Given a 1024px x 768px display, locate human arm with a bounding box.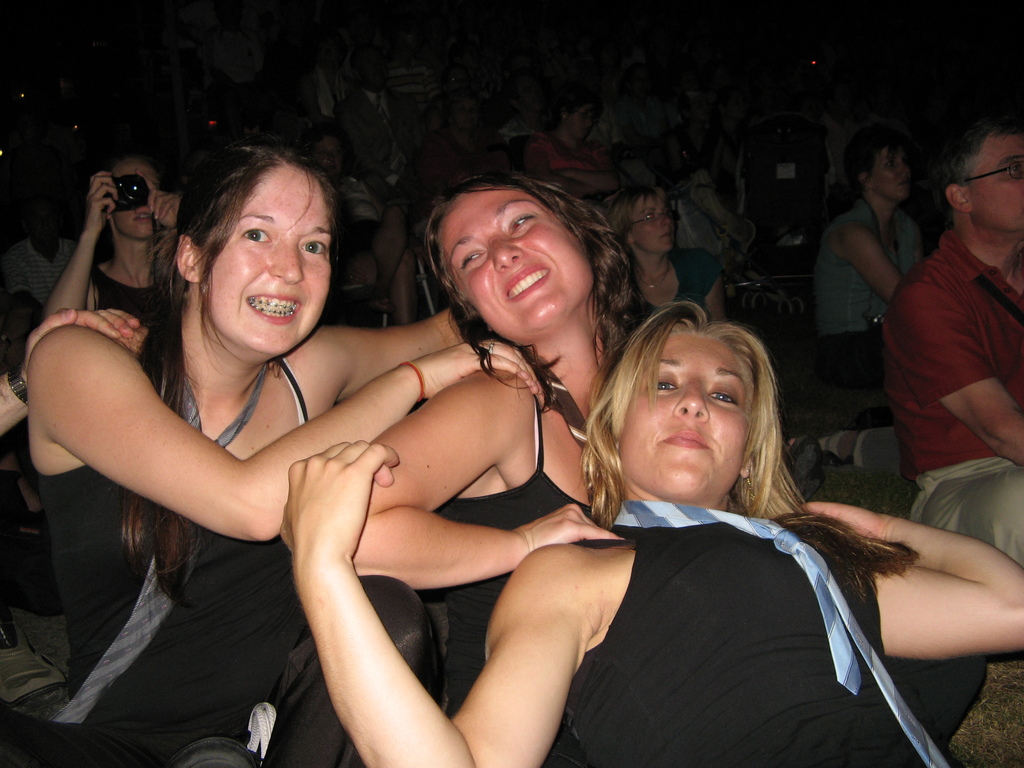
Located: rect(890, 282, 1023, 468).
